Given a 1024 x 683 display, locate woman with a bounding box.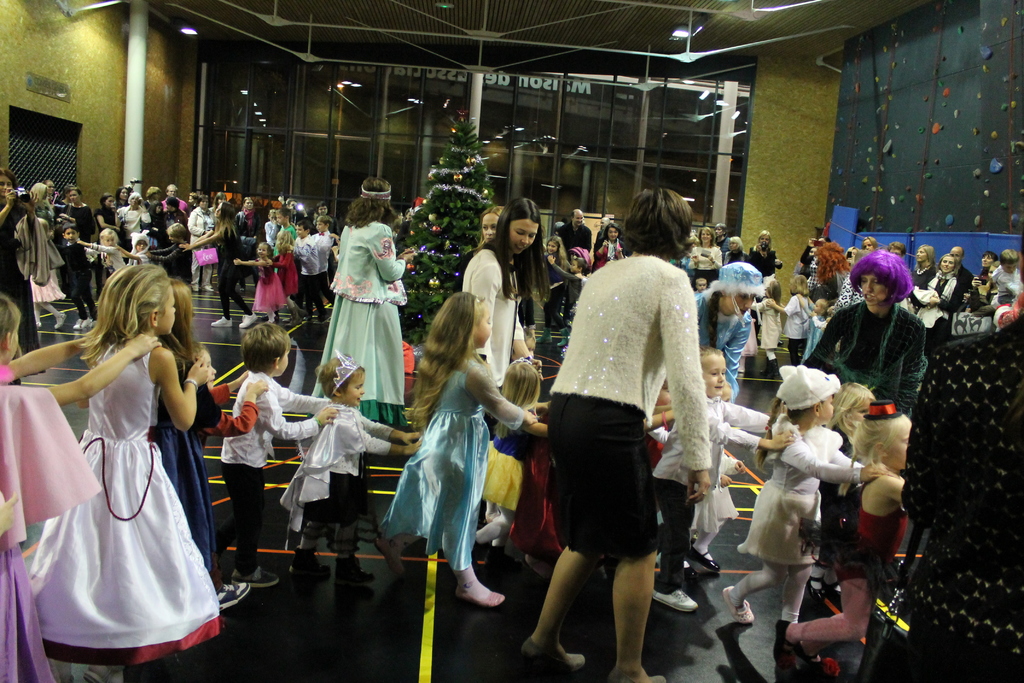
Located: [left=0, top=167, right=49, bottom=376].
